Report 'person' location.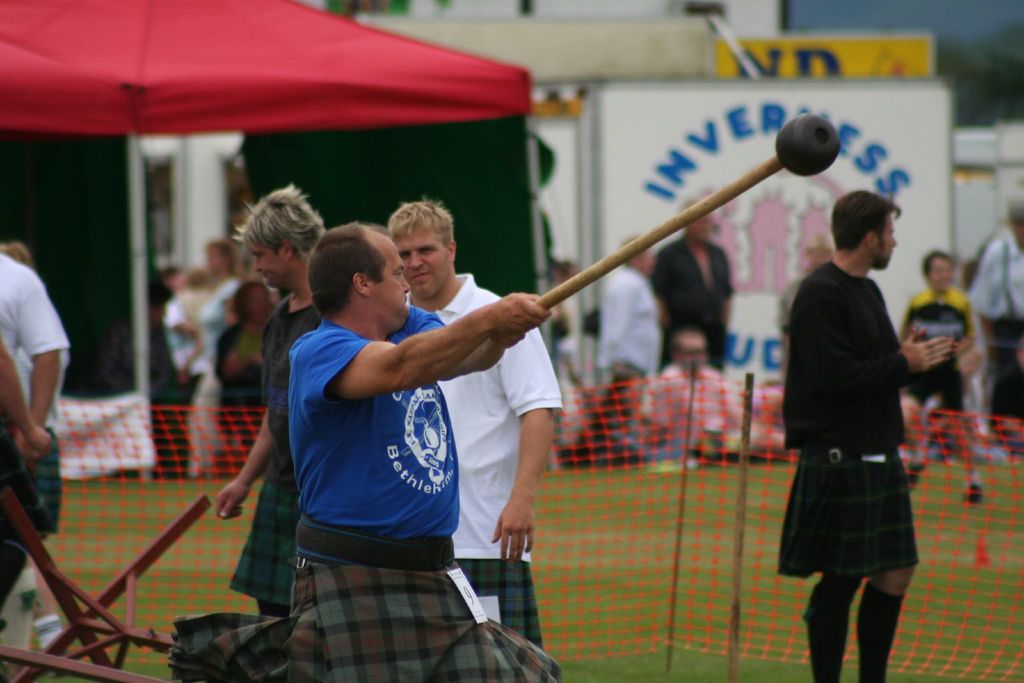
Report: box(97, 281, 189, 401).
